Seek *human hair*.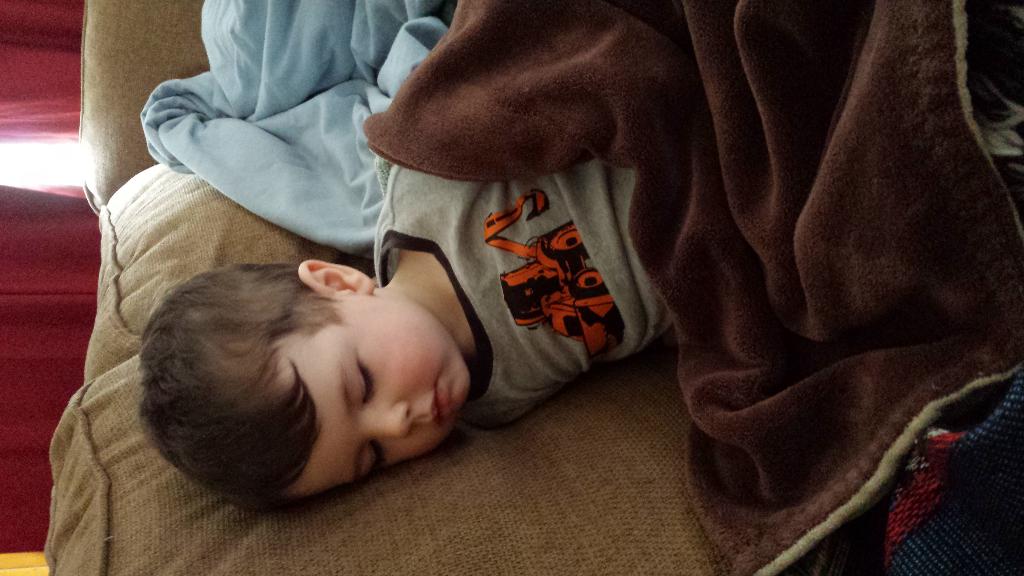
<box>150,227,461,471</box>.
